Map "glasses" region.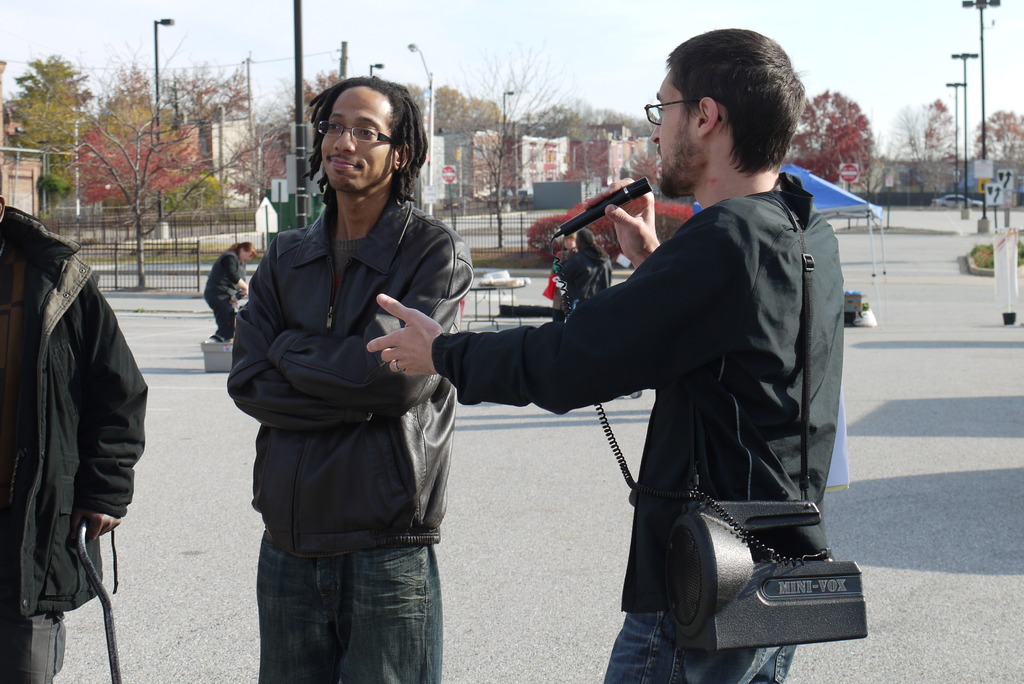
Mapped to {"x1": 644, "y1": 93, "x2": 725, "y2": 129}.
